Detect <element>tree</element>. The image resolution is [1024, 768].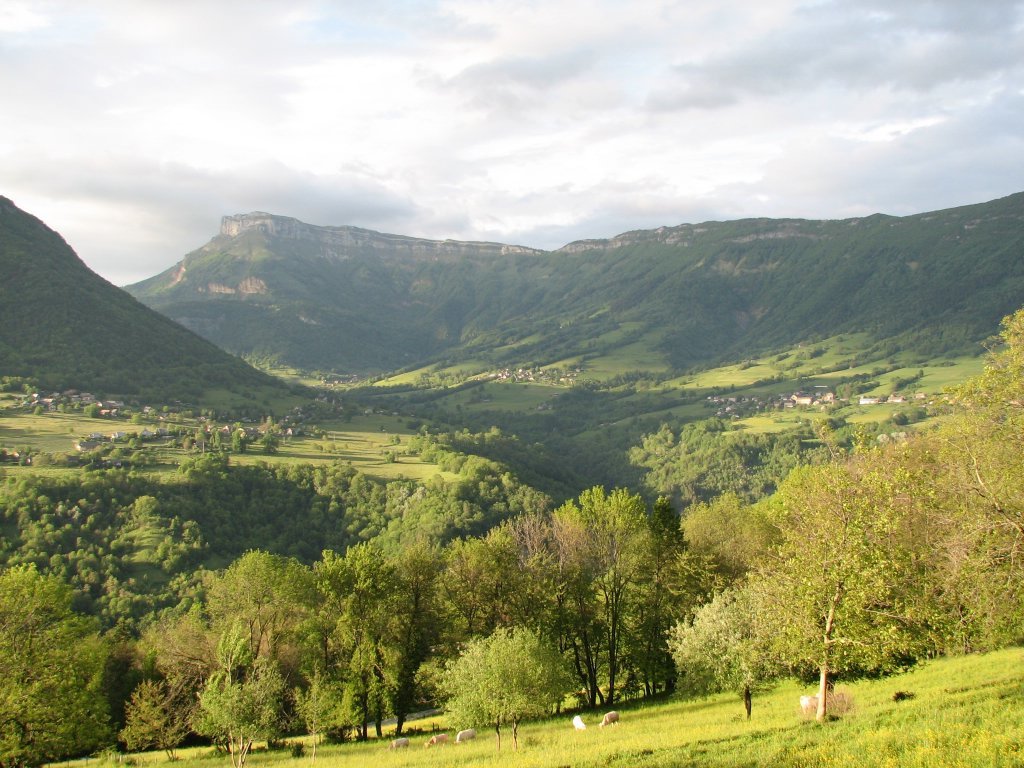
{"left": 591, "top": 475, "right": 650, "bottom": 704}.
